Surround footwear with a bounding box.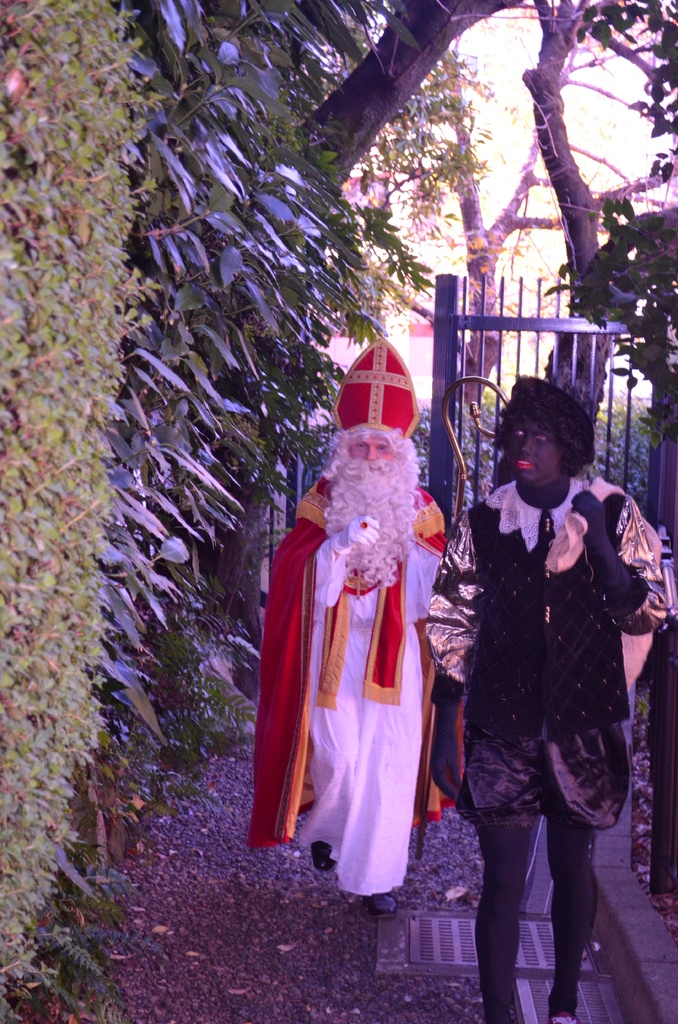
<region>309, 839, 330, 867</region>.
